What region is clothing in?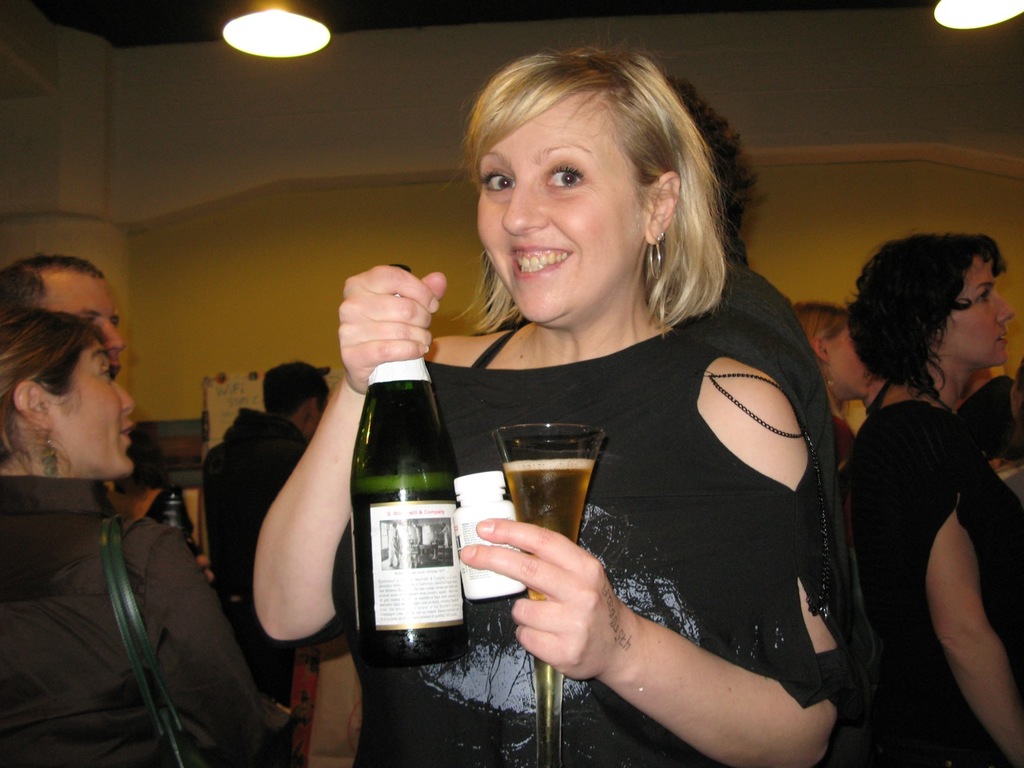
{"x1": 966, "y1": 362, "x2": 1023, "y2": 467}.
